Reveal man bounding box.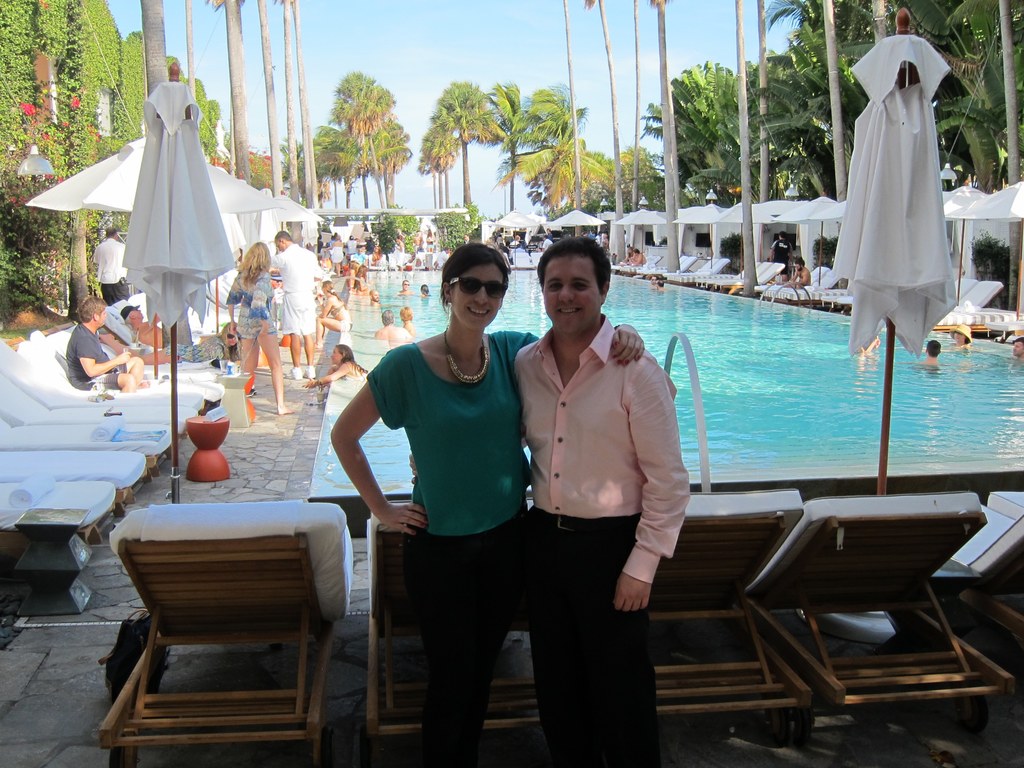
Revealed: (left=1011, top=338, right=1023, bottom=358).
